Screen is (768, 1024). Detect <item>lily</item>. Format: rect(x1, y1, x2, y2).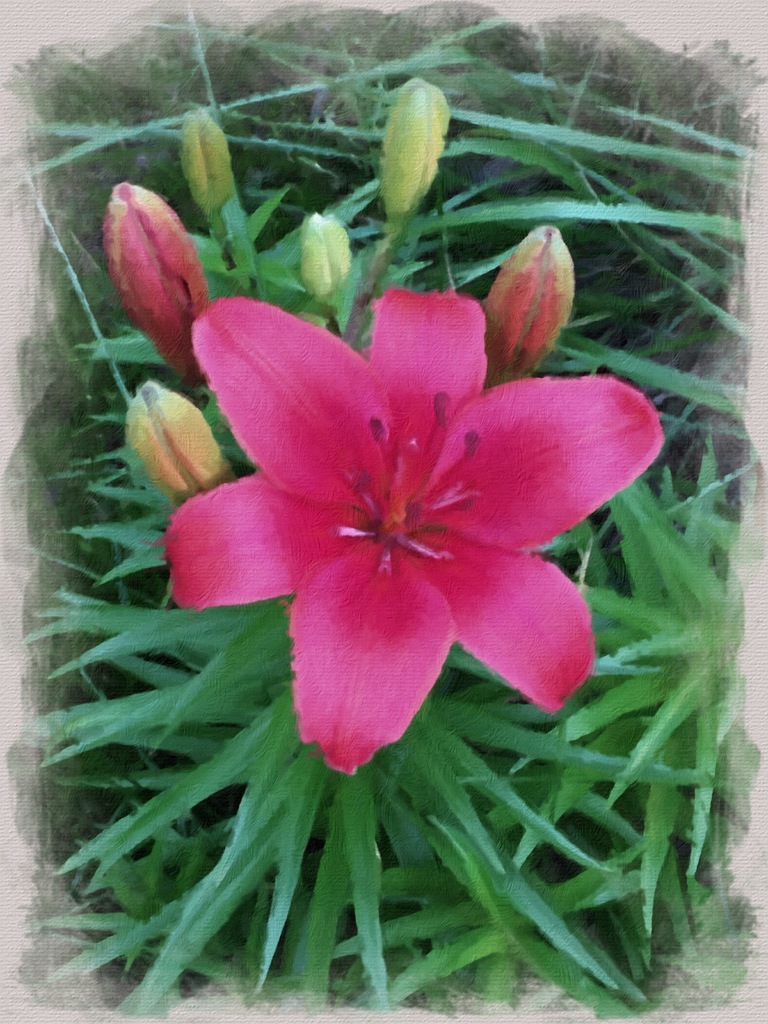
rect(162, 278, 669, 776).
